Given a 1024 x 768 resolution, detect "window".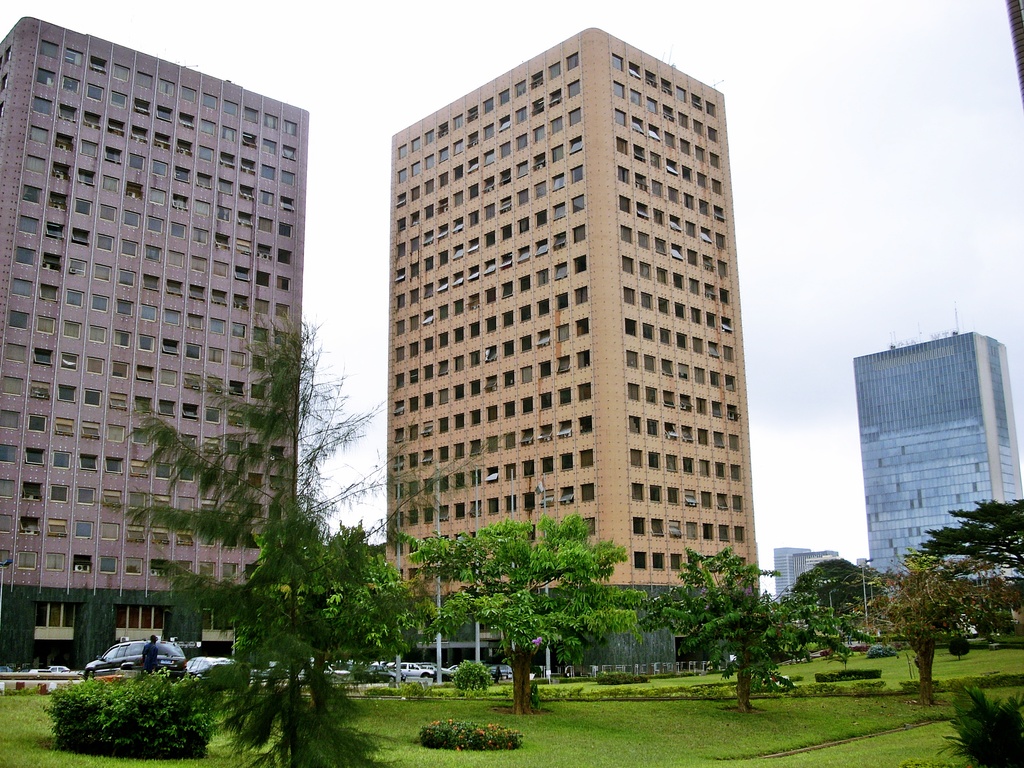
<region>454, 161, 463, 181</region>.
